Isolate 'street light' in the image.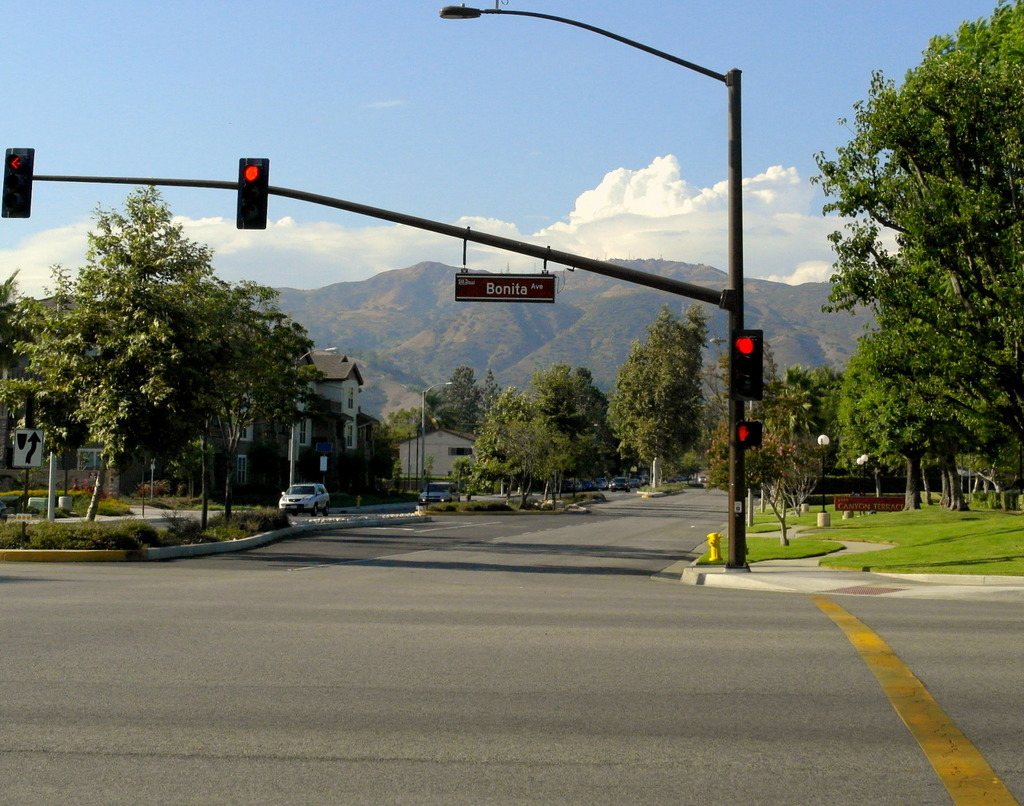
Isolated region: <box>289,347,339,481</box>.
